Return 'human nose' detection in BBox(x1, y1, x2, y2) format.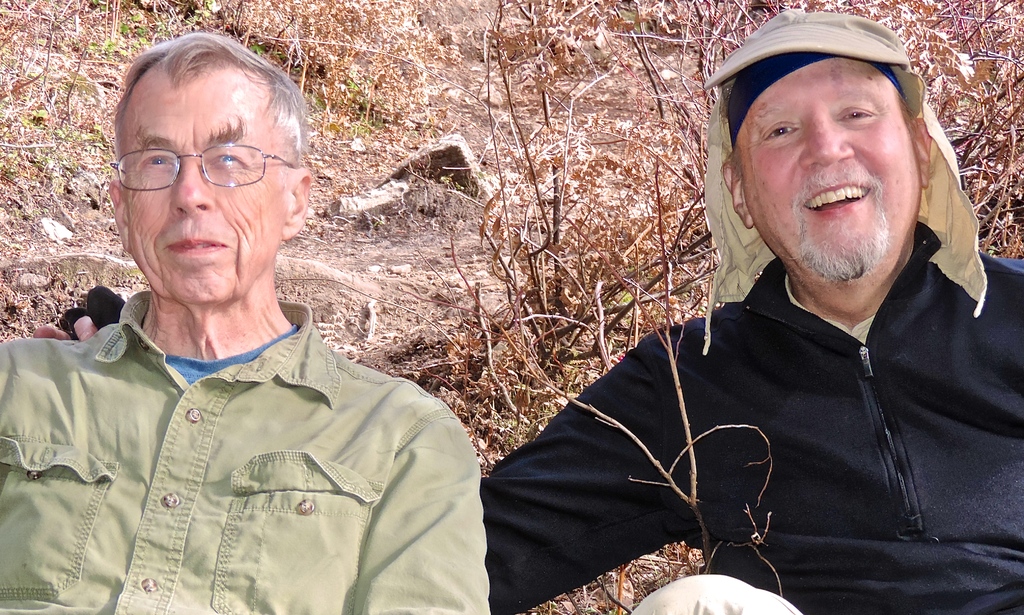
BBox(799, 106, 854, 165).
